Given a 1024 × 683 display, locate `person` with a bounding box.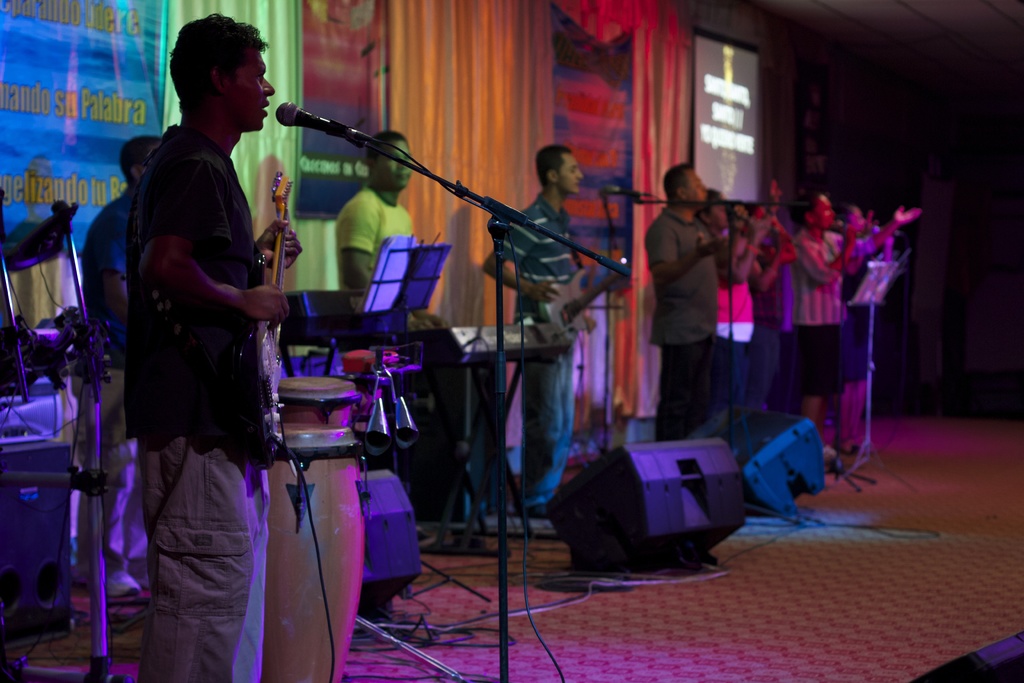
Located: {"x1": 790, "y1": 187, "x2": 925, "y2": 463}.
